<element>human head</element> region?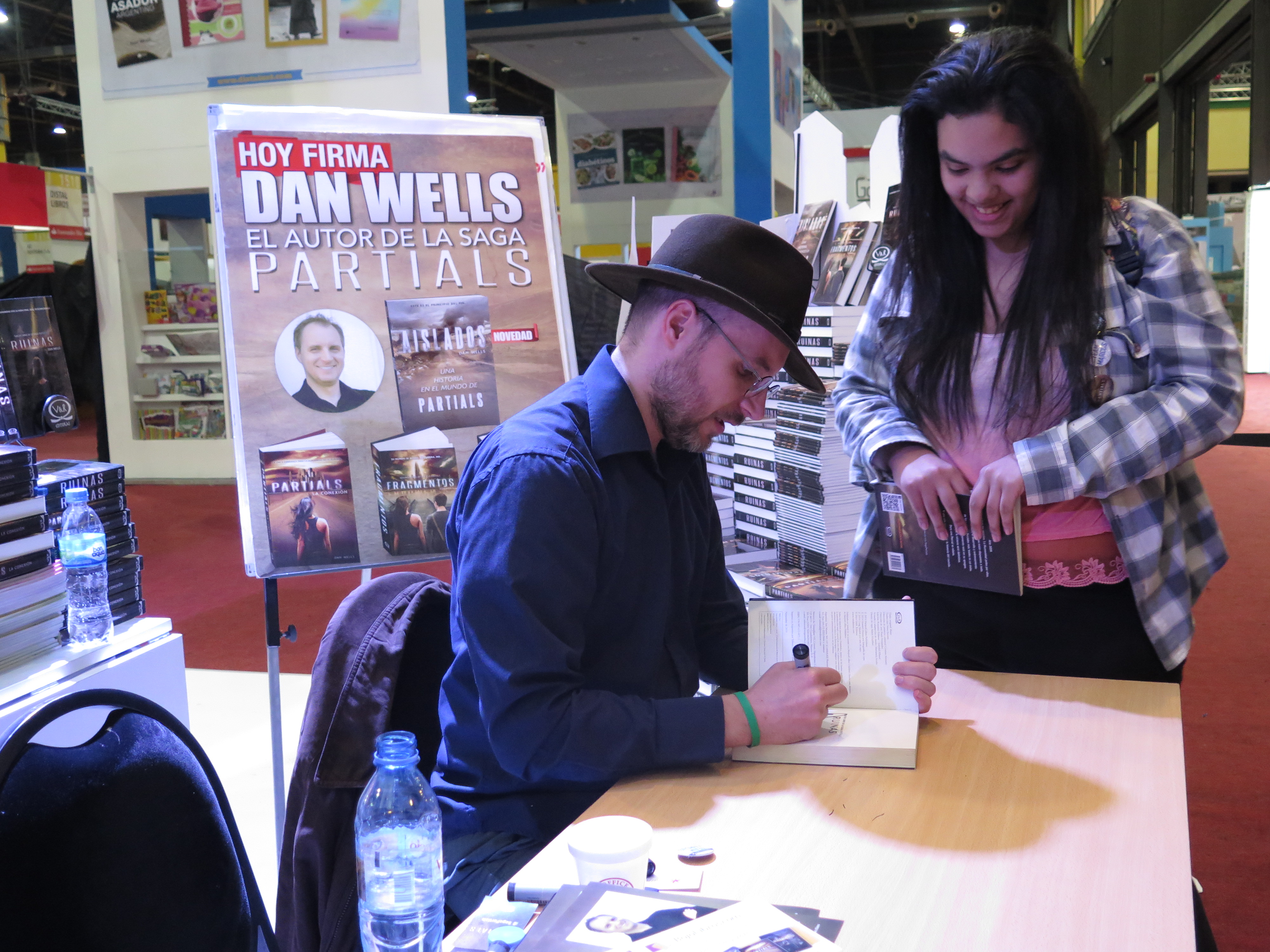
{"left": 137, "top": 156, "right": 141, "bottom": 160}
